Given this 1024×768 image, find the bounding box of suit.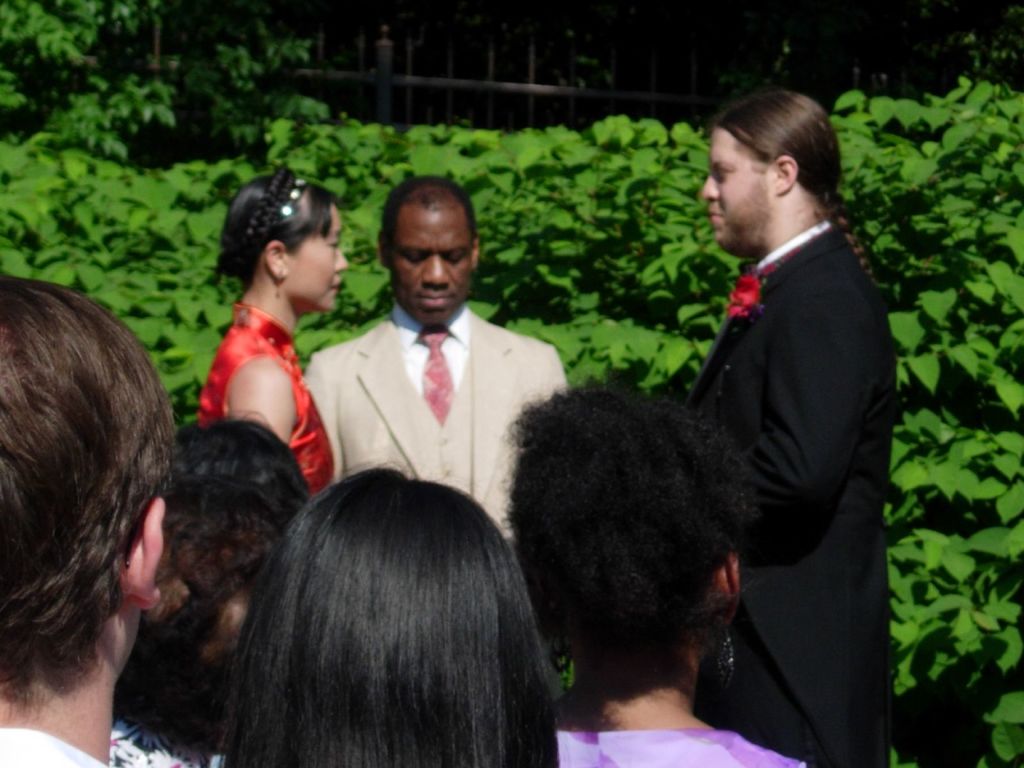
[298, 268, 552, 522].
